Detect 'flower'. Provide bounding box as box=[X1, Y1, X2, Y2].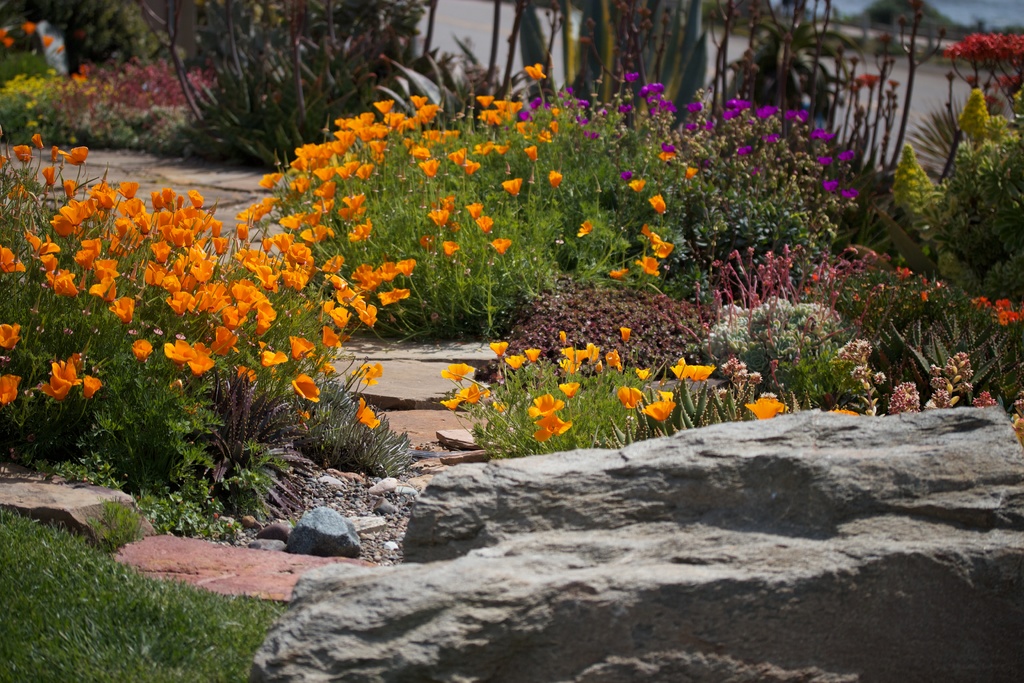
box=[525, 347, 543, 361].
